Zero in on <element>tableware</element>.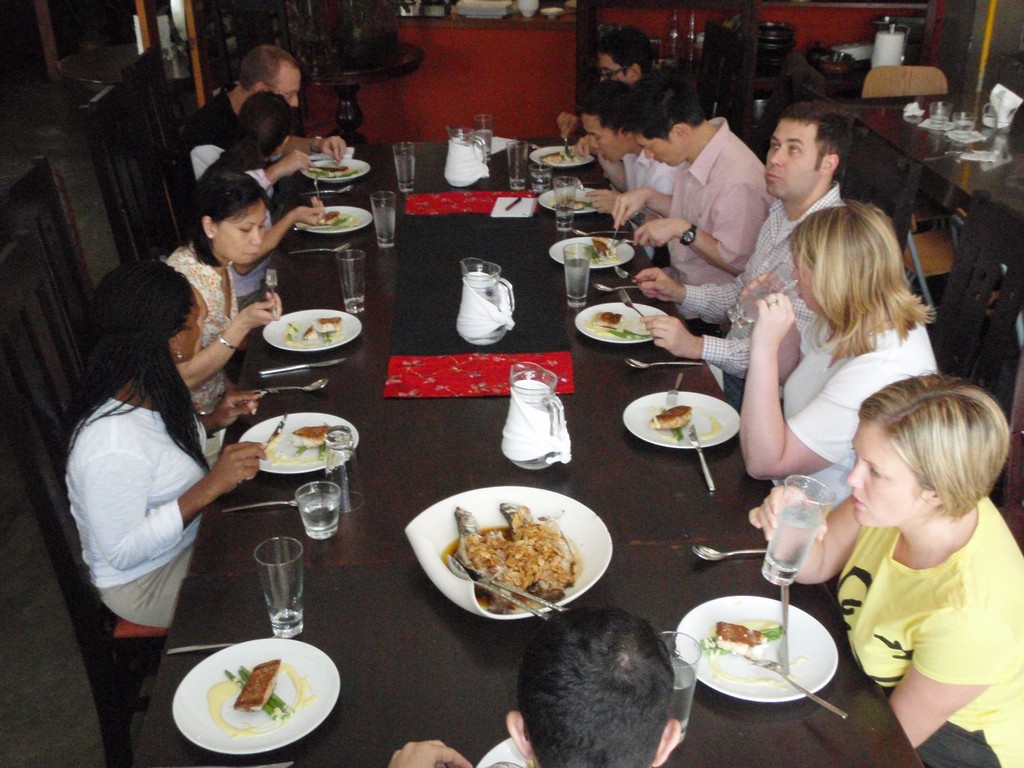
Zeroed in: box=[293, 151, 375, 187].
